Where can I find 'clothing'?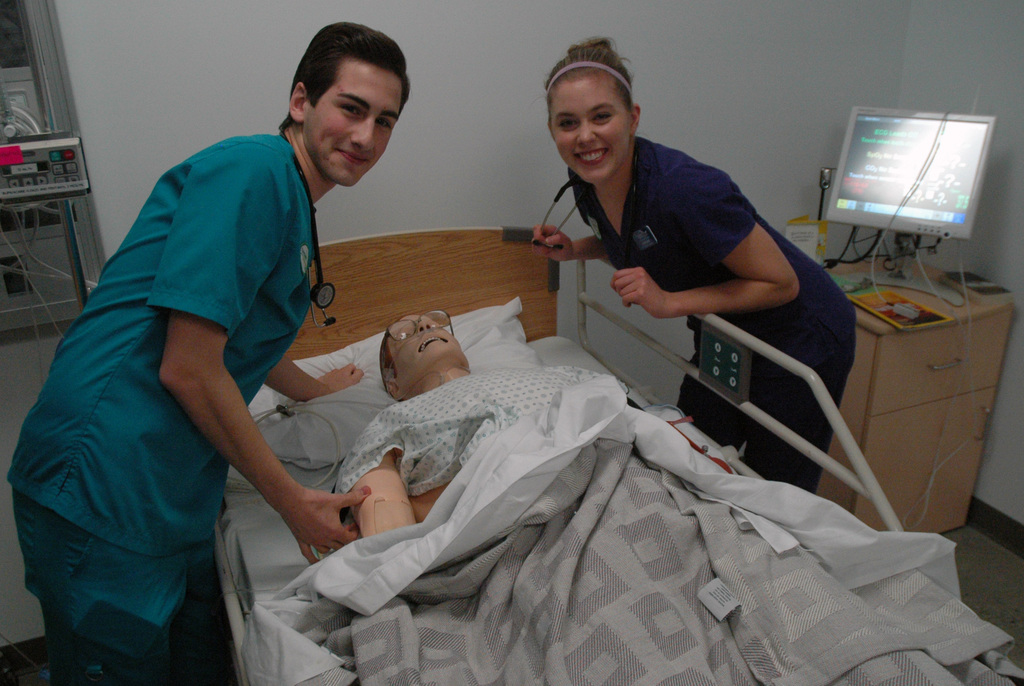
You can find it at pyautogui.locateOnScreen(574, 137, 855, 502).
